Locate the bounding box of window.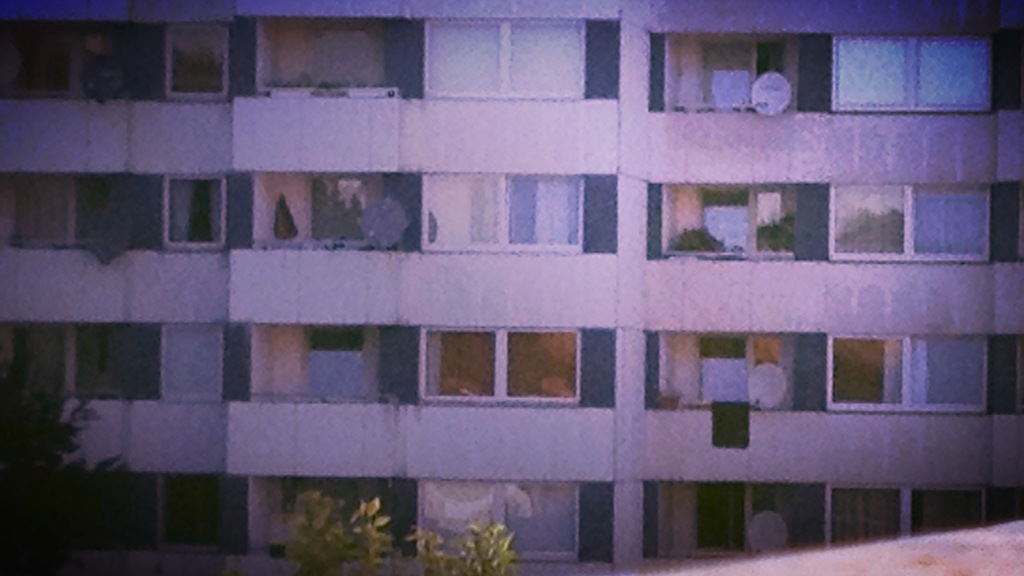
Bounding box: <box>829,35,990,110</box>.
